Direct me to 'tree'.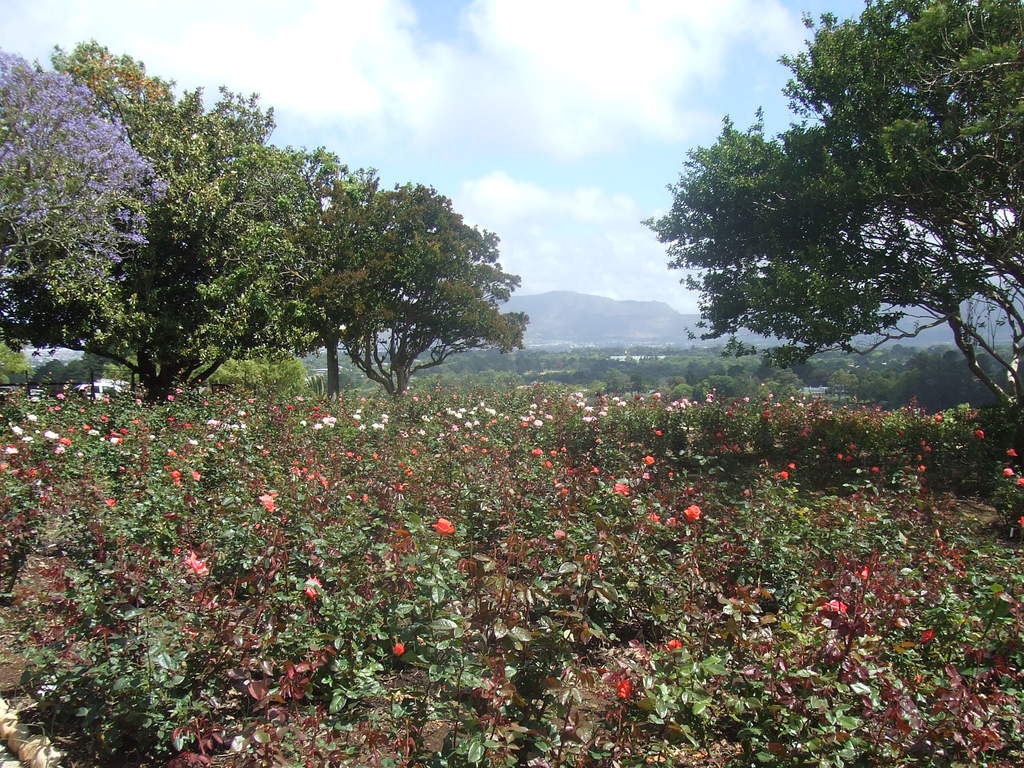
Direction: detection(340, 180, 531, 399).
